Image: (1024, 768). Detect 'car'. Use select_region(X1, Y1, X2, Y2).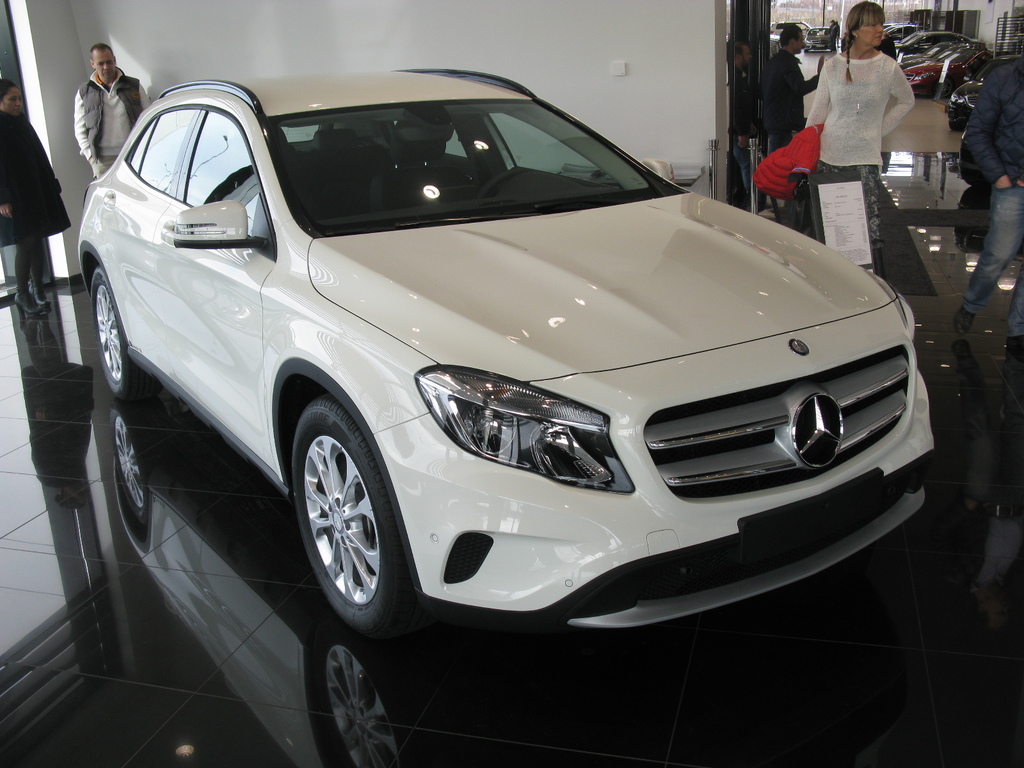
select_region(77, 73, 935, 647).
